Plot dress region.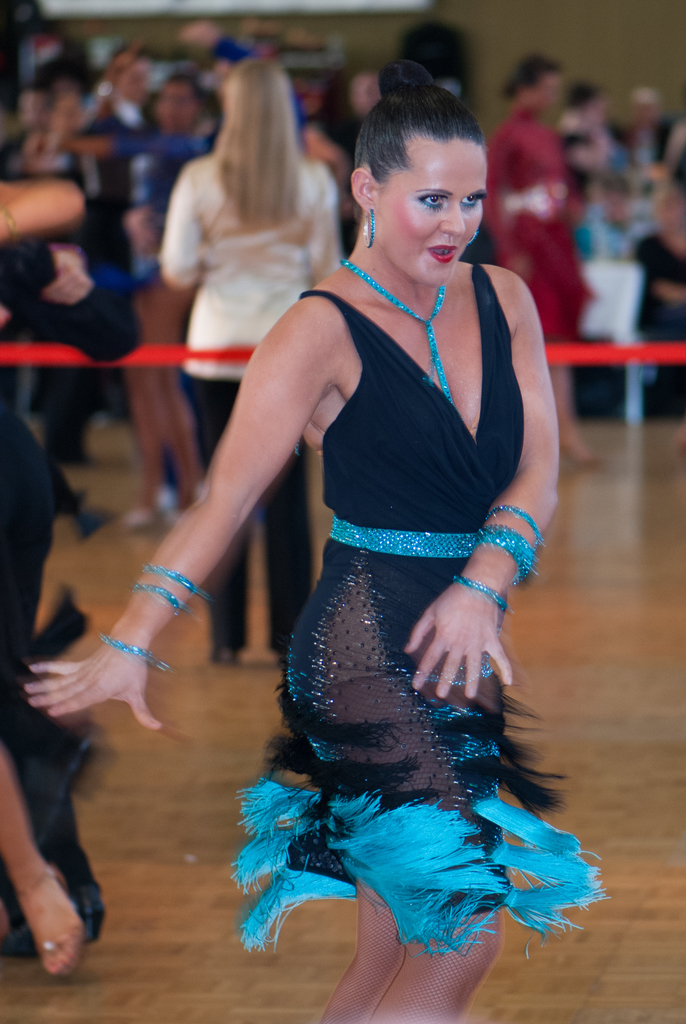
Plotted at [232,266,605,966].
